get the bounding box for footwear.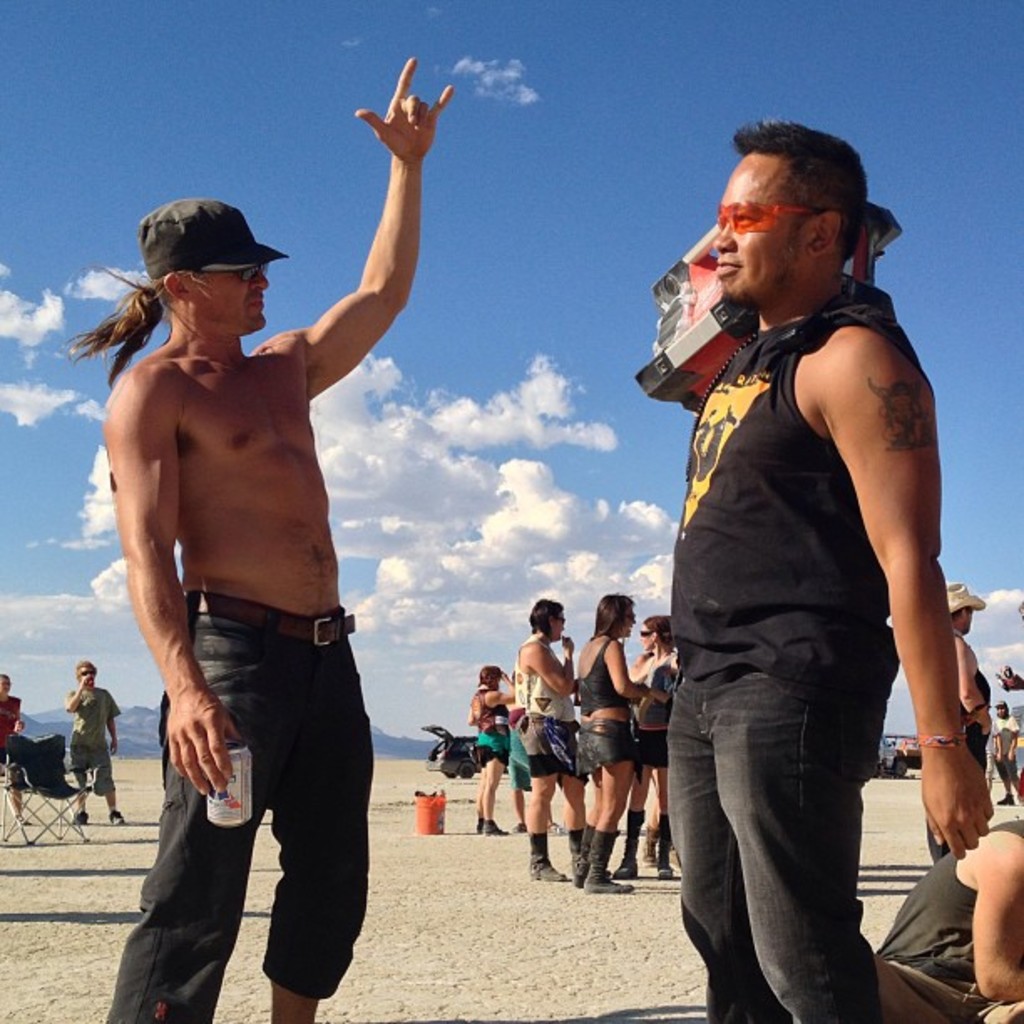
<region>619, 815, 639, 870</region>.
